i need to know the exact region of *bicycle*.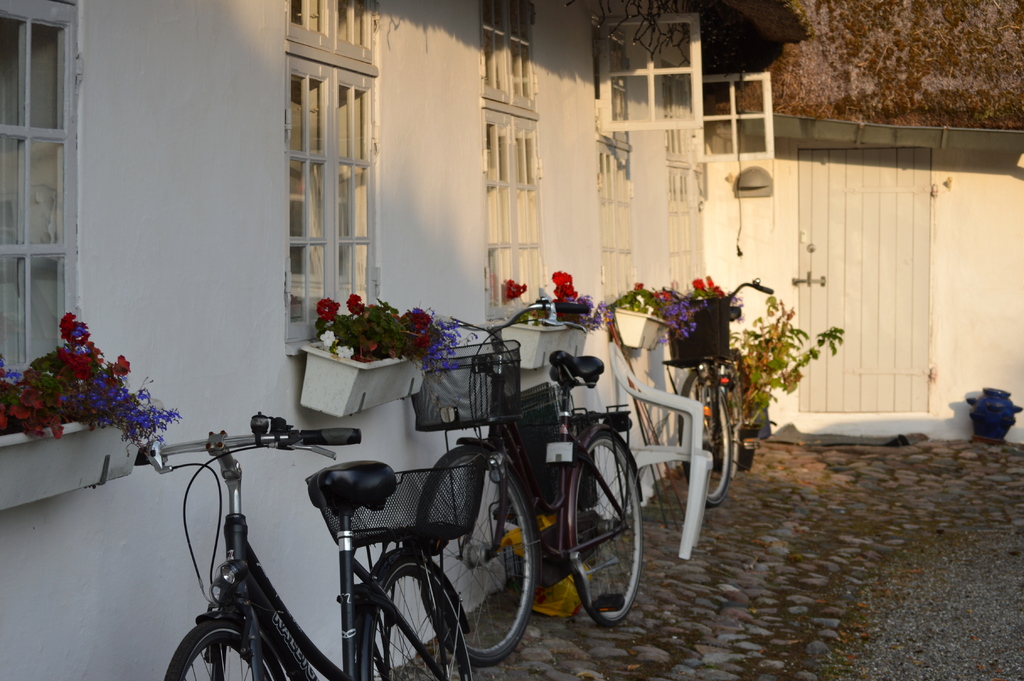
Region: 657/281/786/507.
